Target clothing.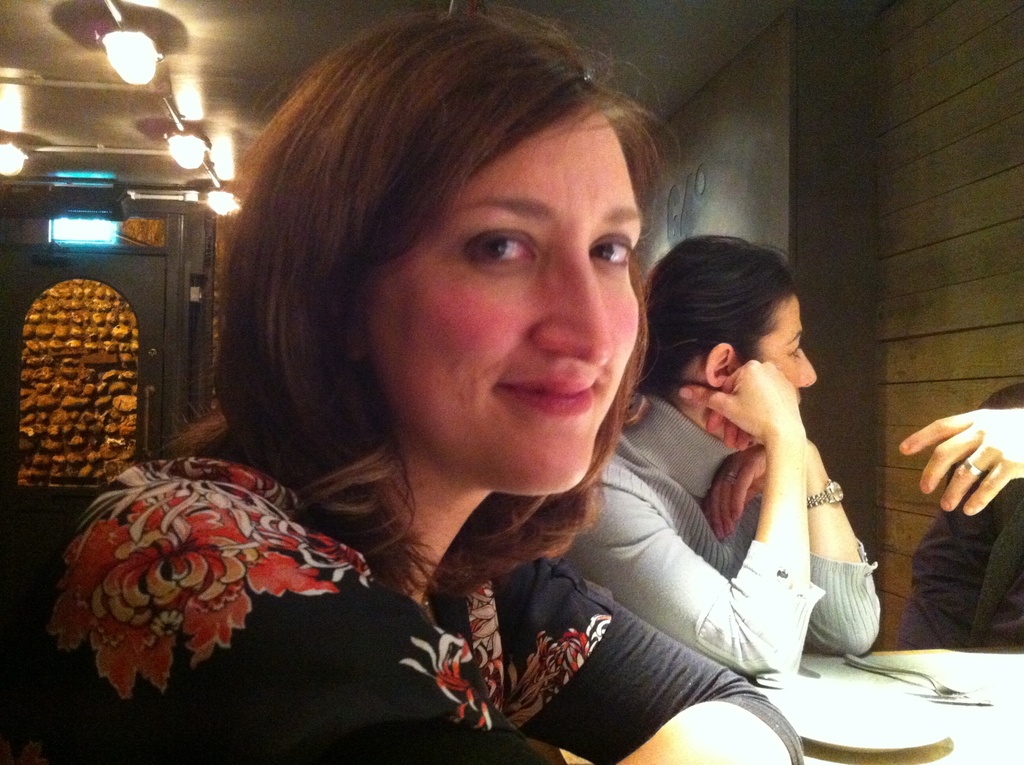
Target region: pyautogui.locateOnScreen(557, 395, 879, 684).
